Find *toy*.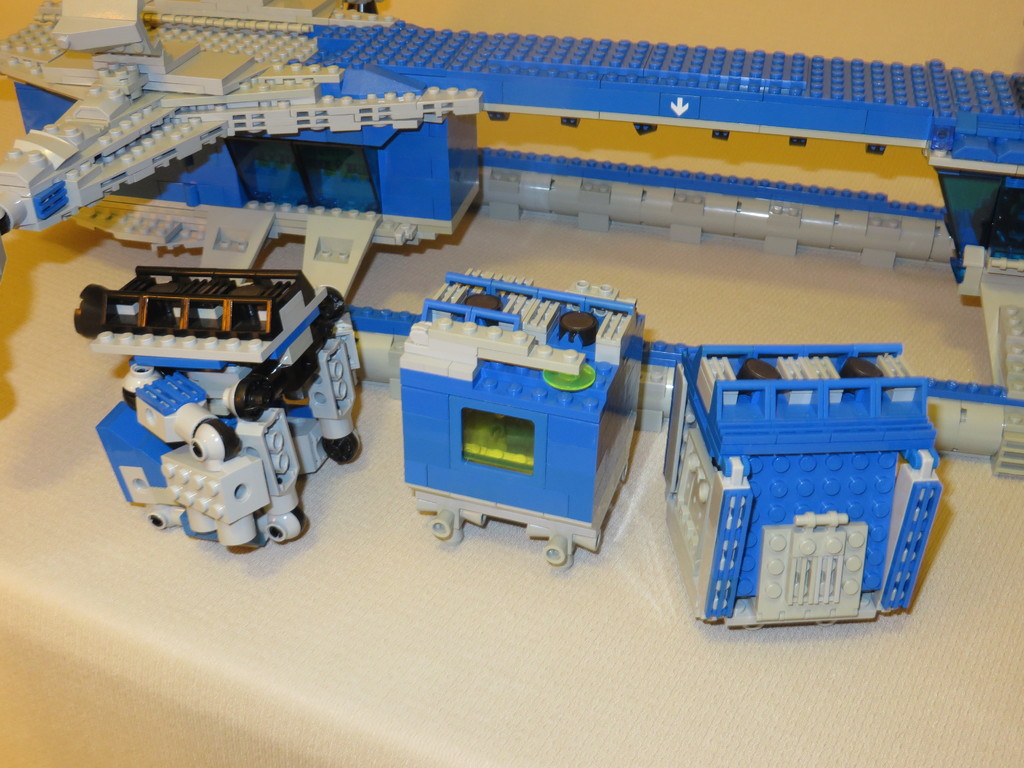
x1=397 y1=266 x2=646 y2=575.
